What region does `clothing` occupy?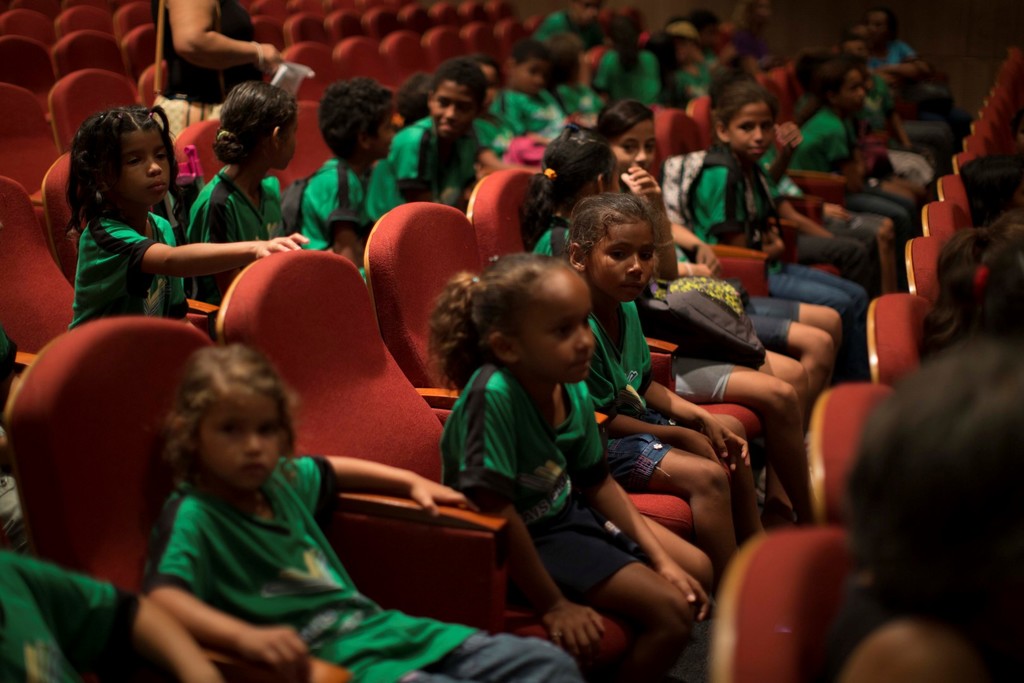
detection(0, 553, 134, 682).
